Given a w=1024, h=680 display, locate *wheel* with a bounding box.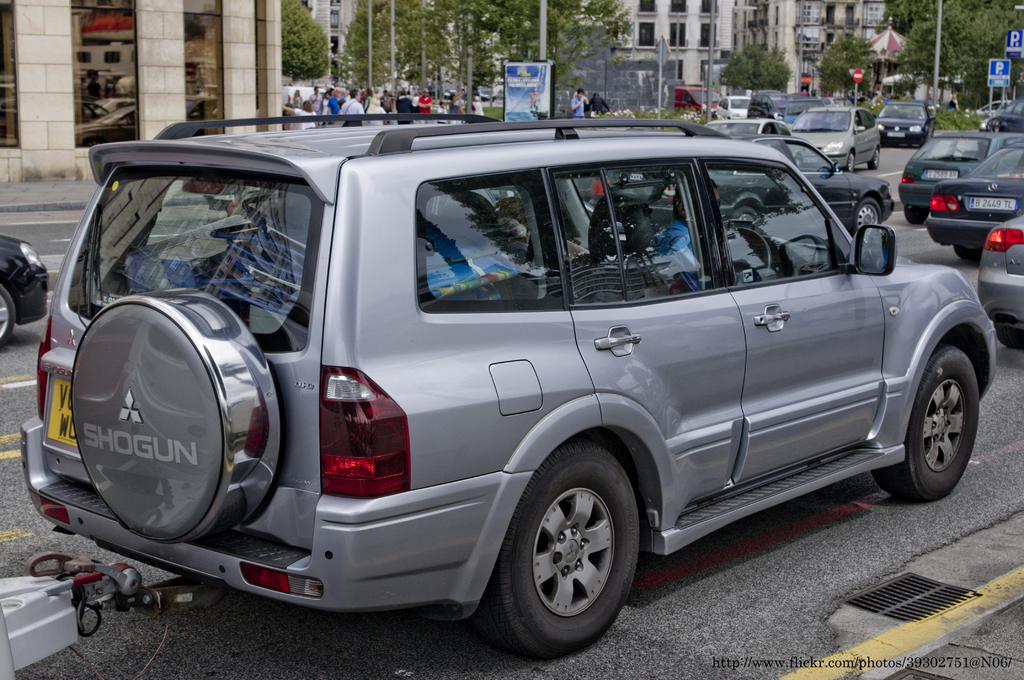
Located: crop(849, 152, 859, 174).
